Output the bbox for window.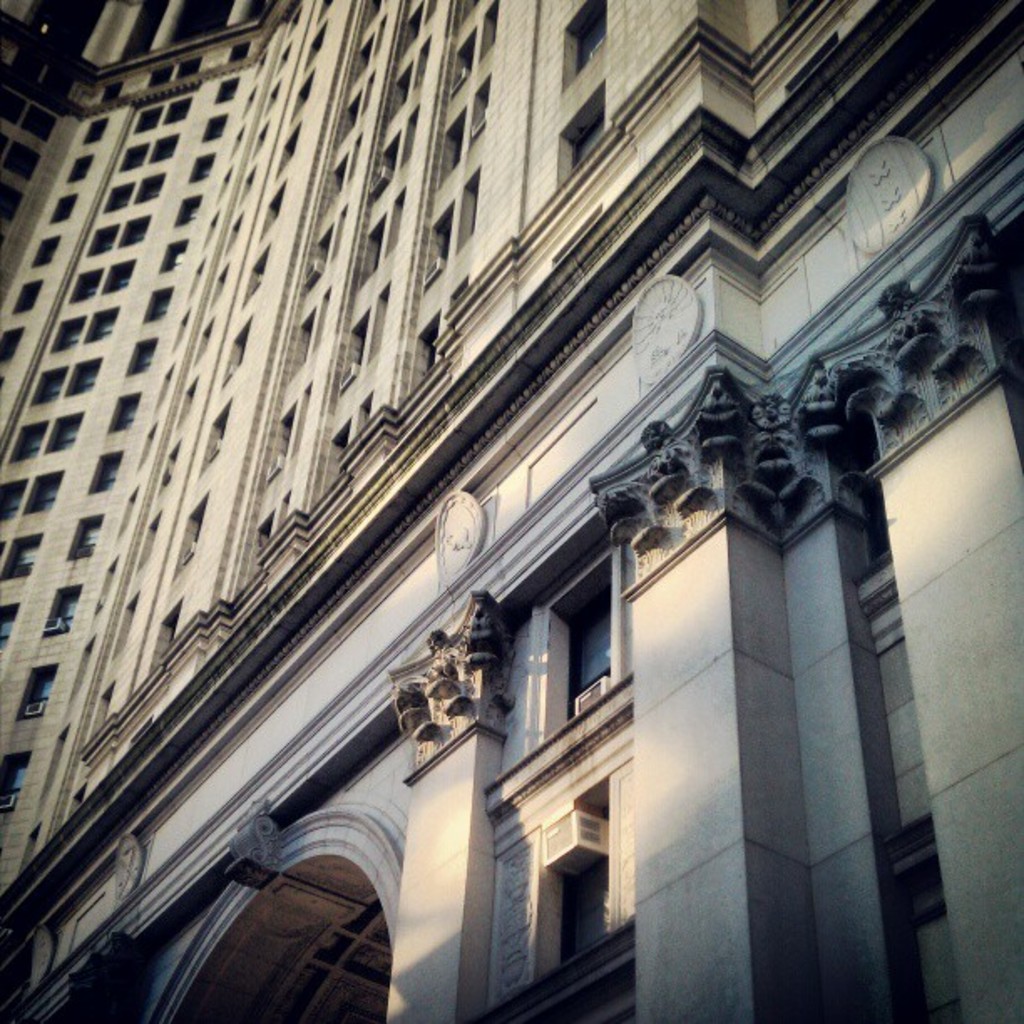
<bbox>85, 313, 119, 338</bbox>.
